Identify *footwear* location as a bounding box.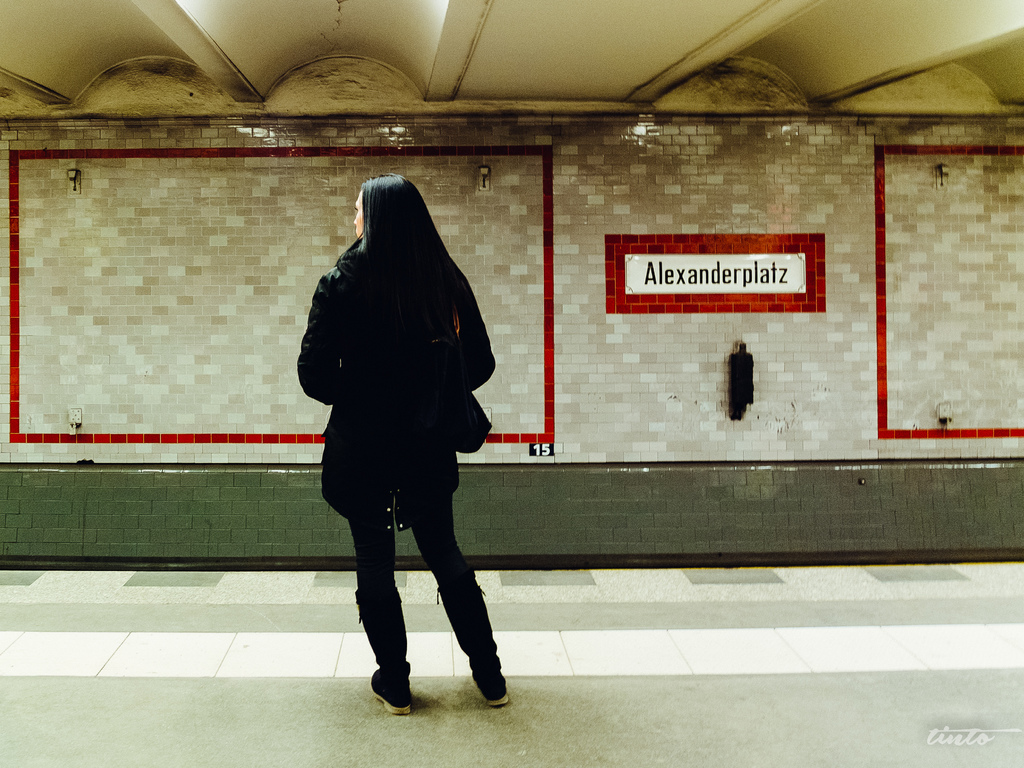
bbox=[472, 674, 509, 709].
